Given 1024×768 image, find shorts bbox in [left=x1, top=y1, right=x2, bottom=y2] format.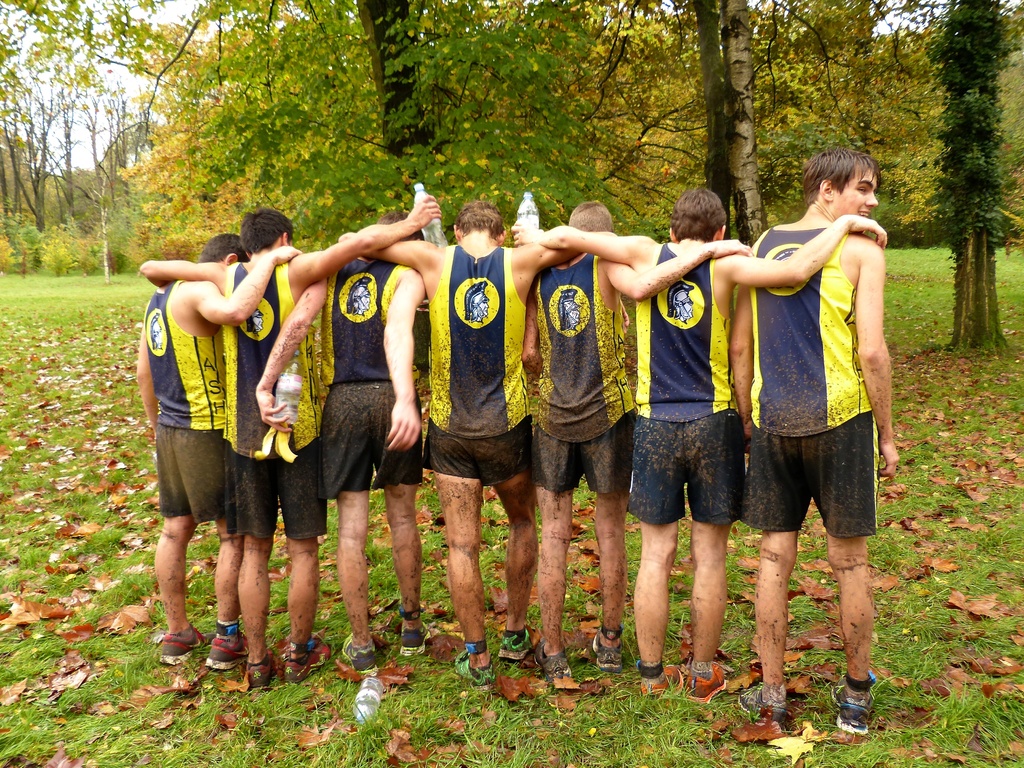
[left=154, top=428, right=225, bottom=521].
